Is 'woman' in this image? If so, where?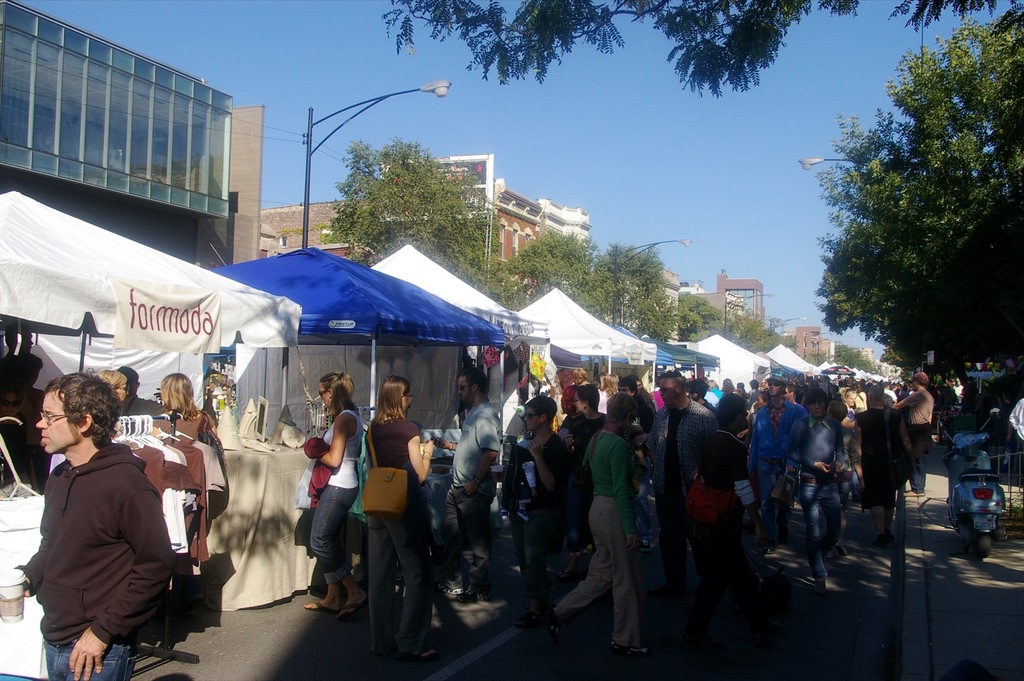
Yes, at pyautogui.locateOnScreen(289, 366, 362, 640).
